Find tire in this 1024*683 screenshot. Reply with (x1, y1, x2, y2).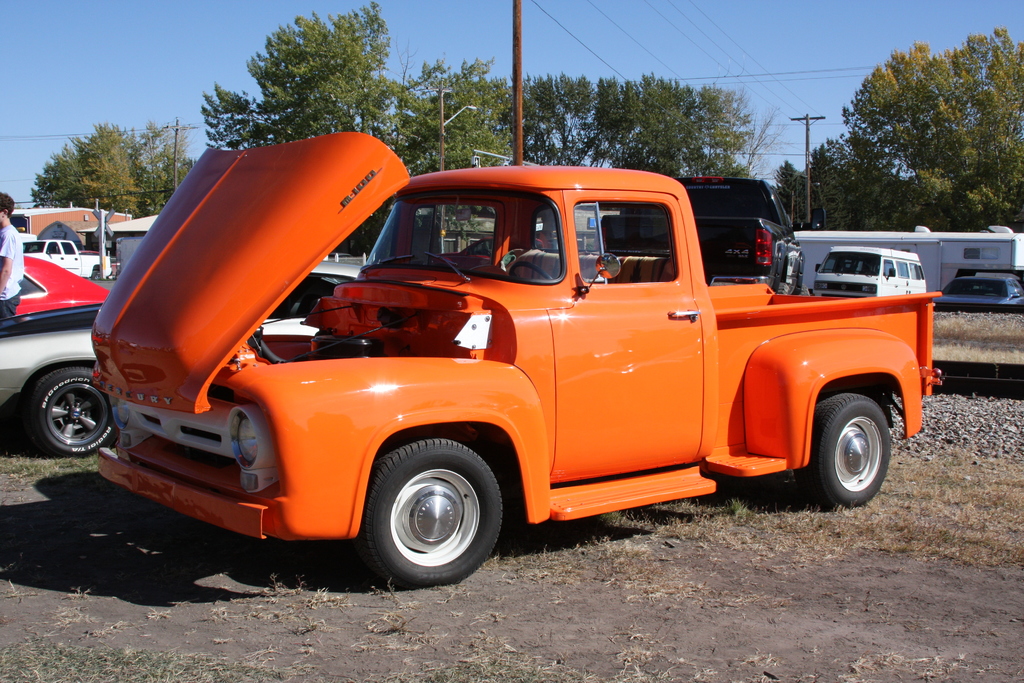
(28, 367, 115, 457).
